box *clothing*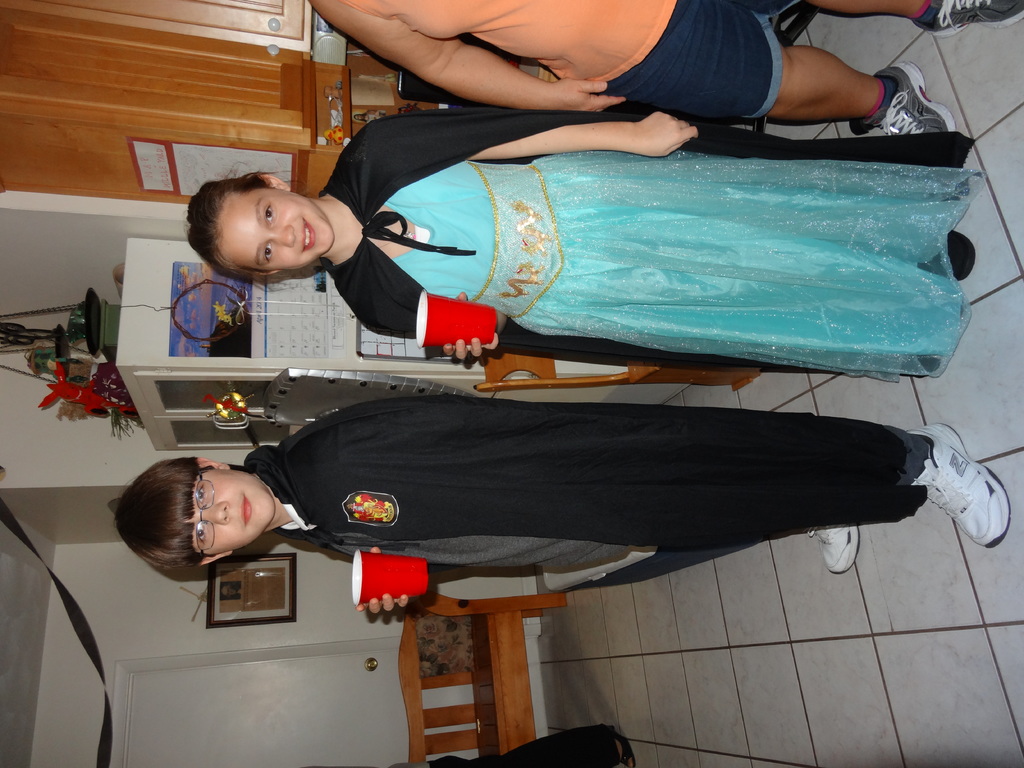
left=353, top=92, right=969, bottom=381
